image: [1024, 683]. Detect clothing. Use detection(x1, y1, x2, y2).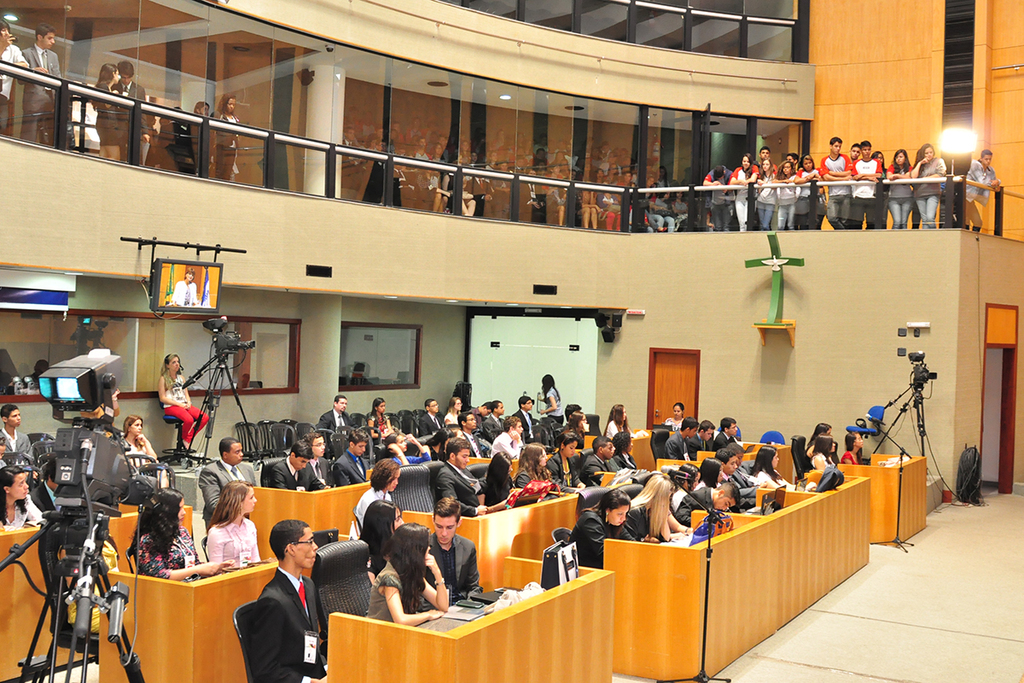
detection(169, 279, 196, 306).
